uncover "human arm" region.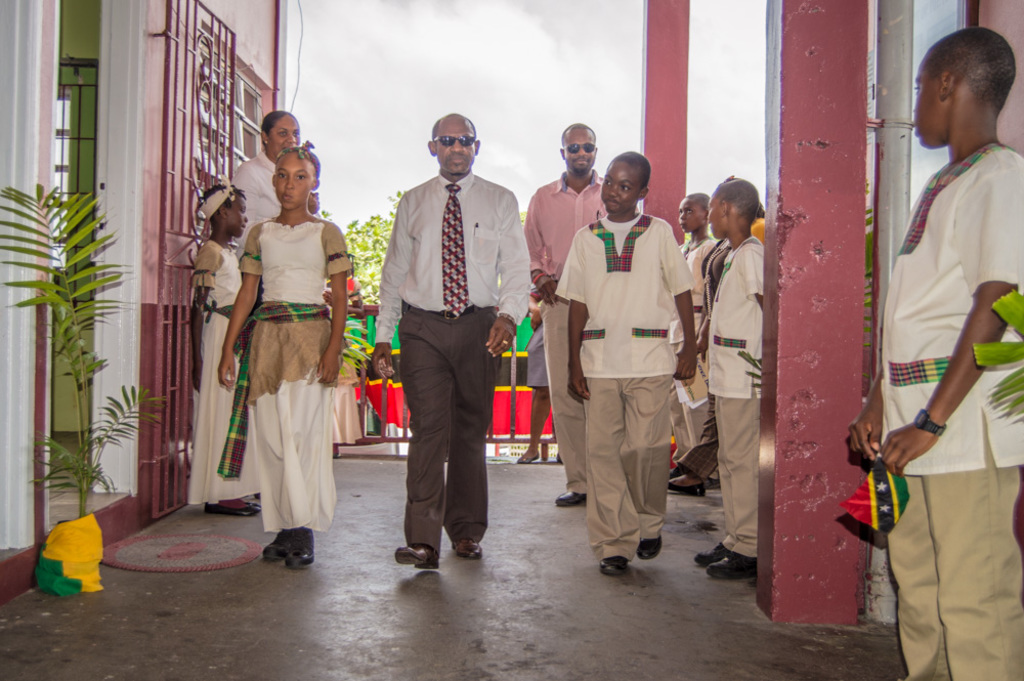
Uncovered: select_region(484, 183, 535, 367).
